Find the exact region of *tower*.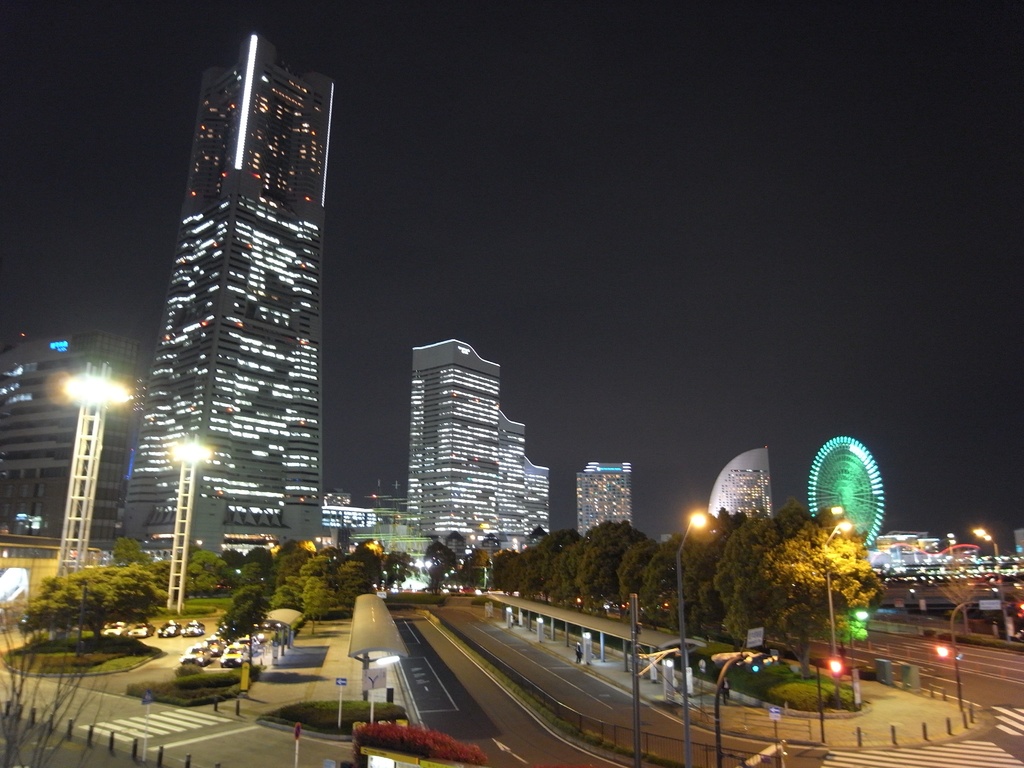
Exact region: (x1=118, y1=32, x2=333, y2=573).
